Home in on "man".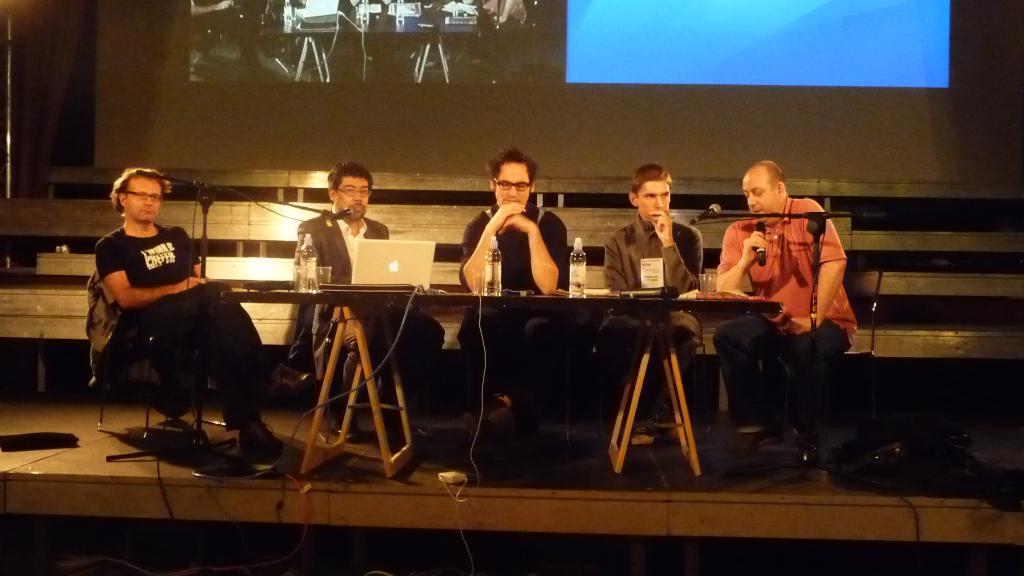
Homed in at x1=594 y1=168 x2=708 y2=449.
